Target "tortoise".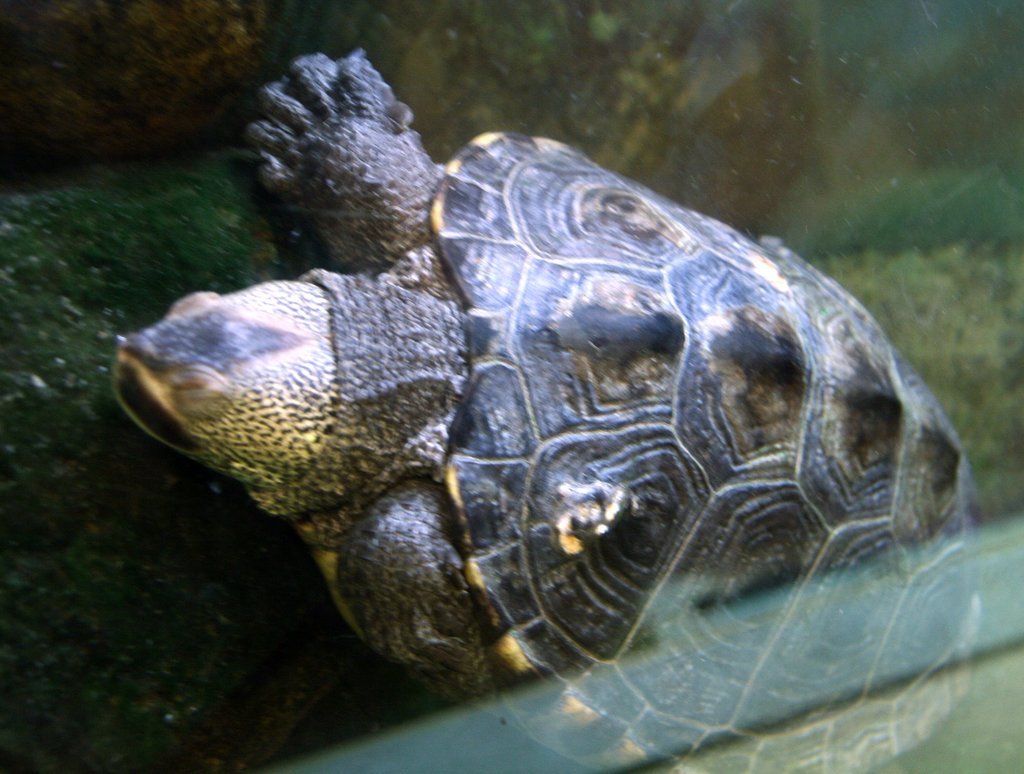
Target region: pyautogui.locateOnScreen(107, 50, 982, 773).
